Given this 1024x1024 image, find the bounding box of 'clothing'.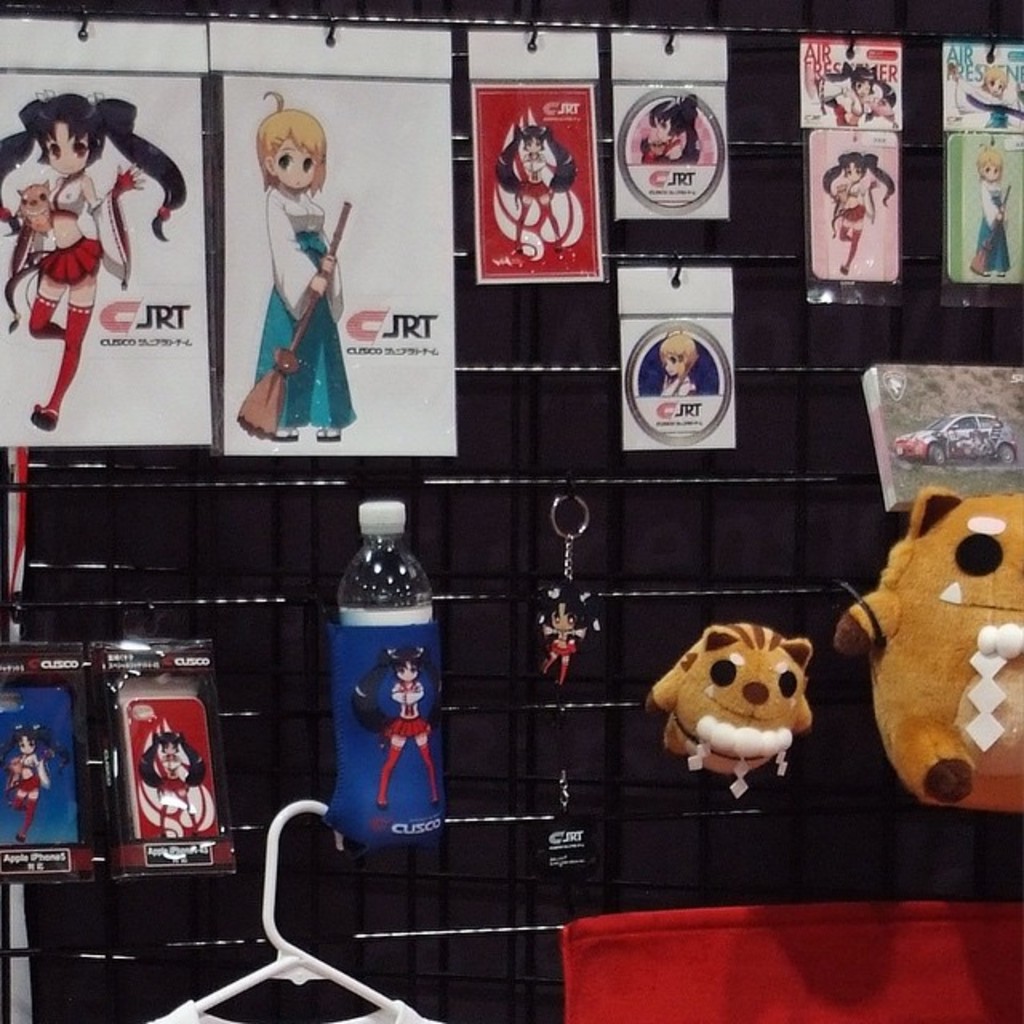
{"x1": 422, "y1": 749, "x2": 435, "y2": 803}.
